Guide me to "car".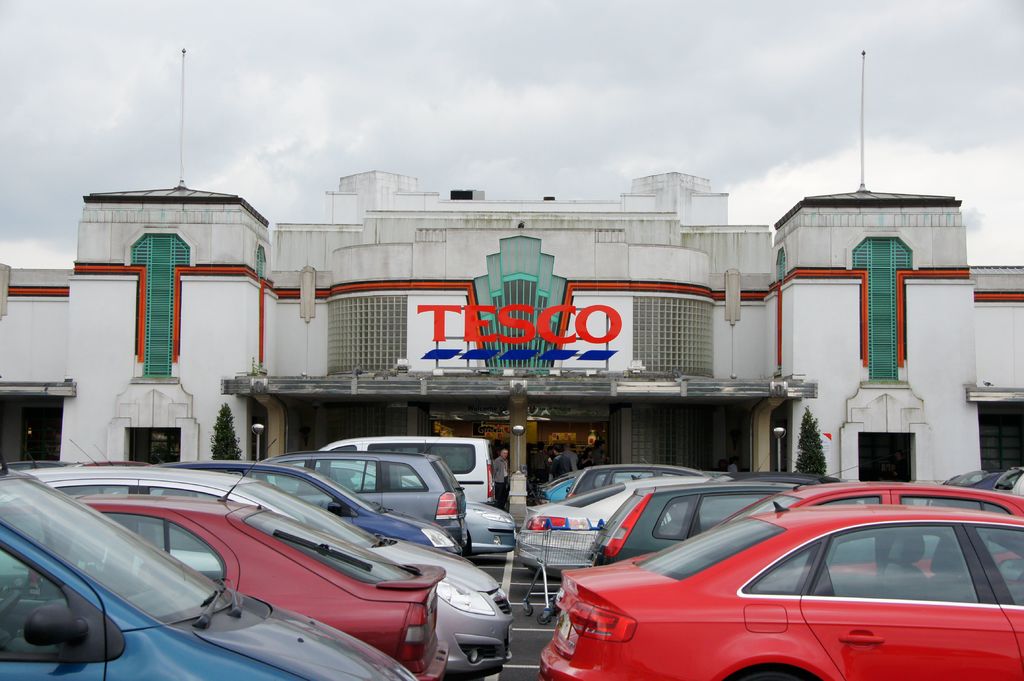
Guidance: <box>589,472,858,566</box>.
